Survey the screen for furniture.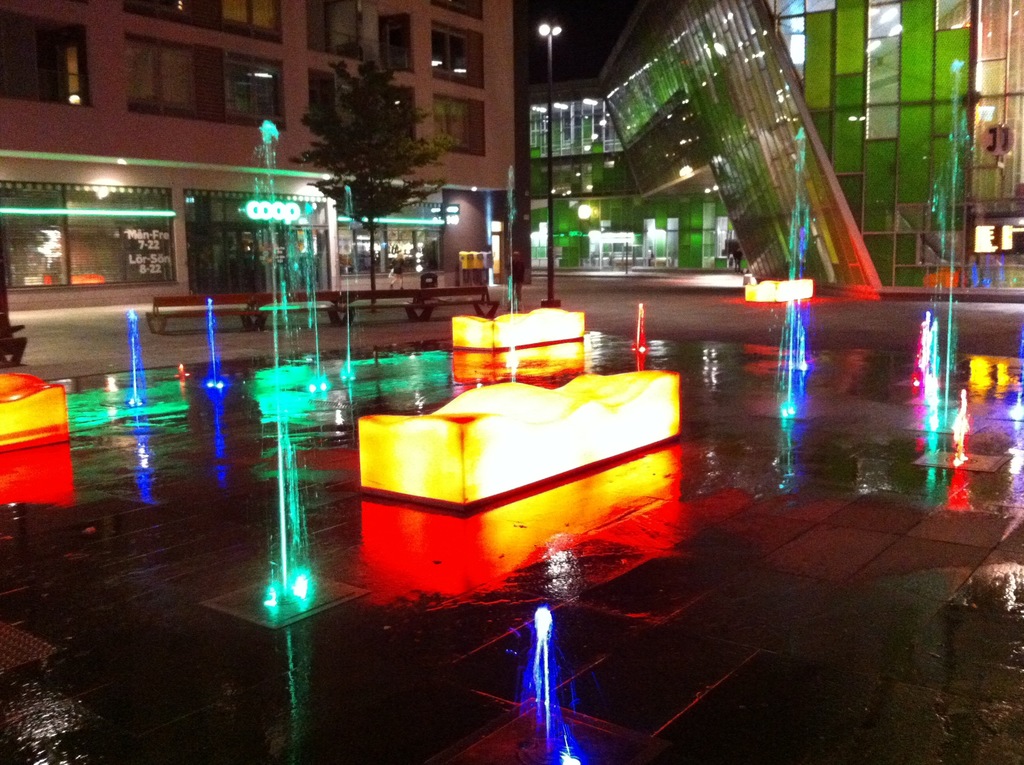
Survey found: Rect(355, 363, 685, 517).
